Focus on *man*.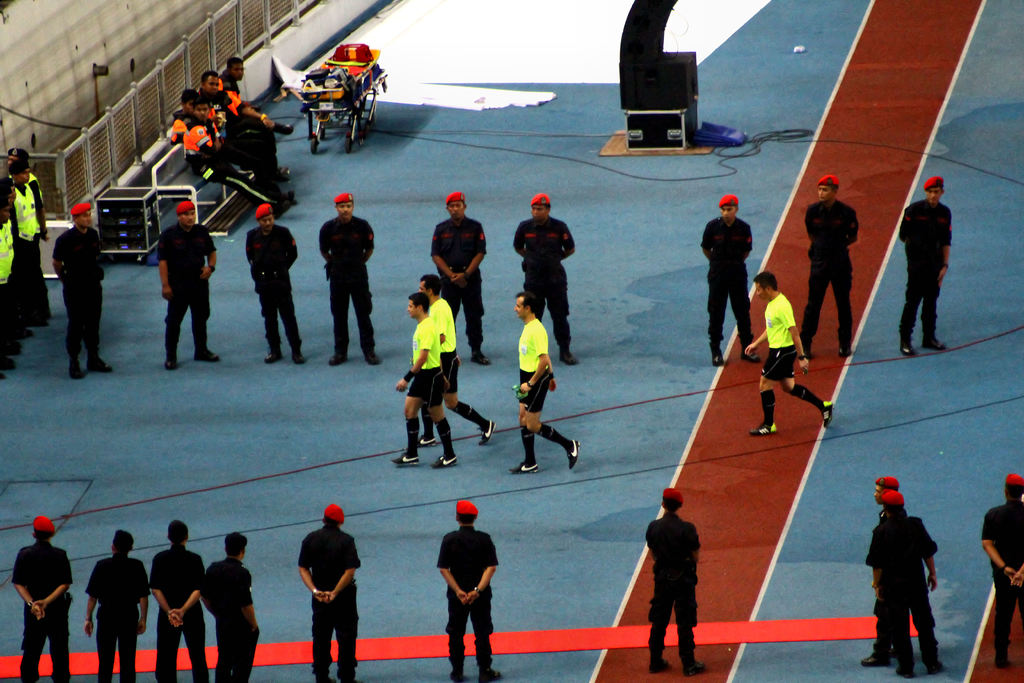
Focused at box=[388, 293, 459, 473].
